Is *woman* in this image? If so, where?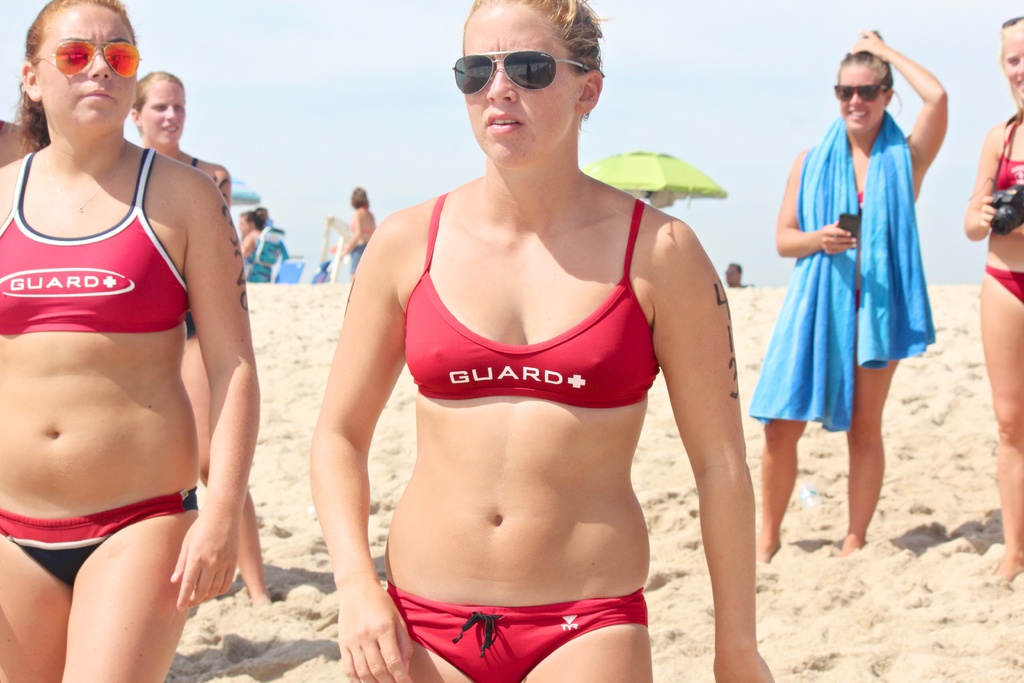
Yes, at rect(118, 68, 281, 611).
